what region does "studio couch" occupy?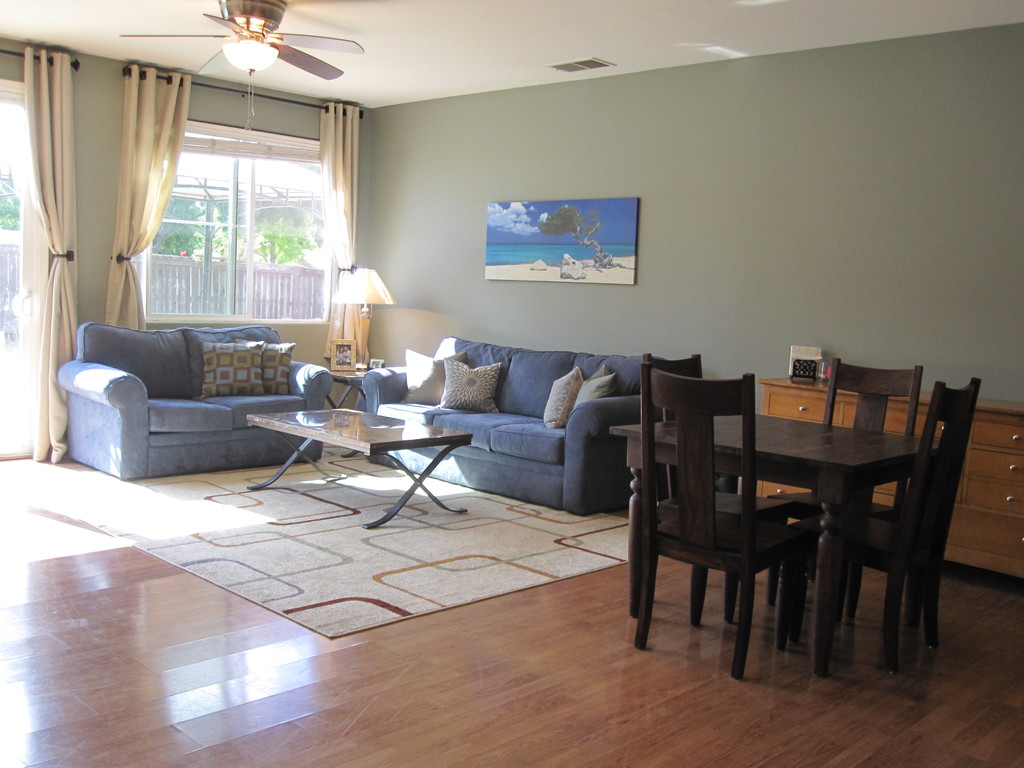
[x1=354, y1=328, x2=649, y2=515].
